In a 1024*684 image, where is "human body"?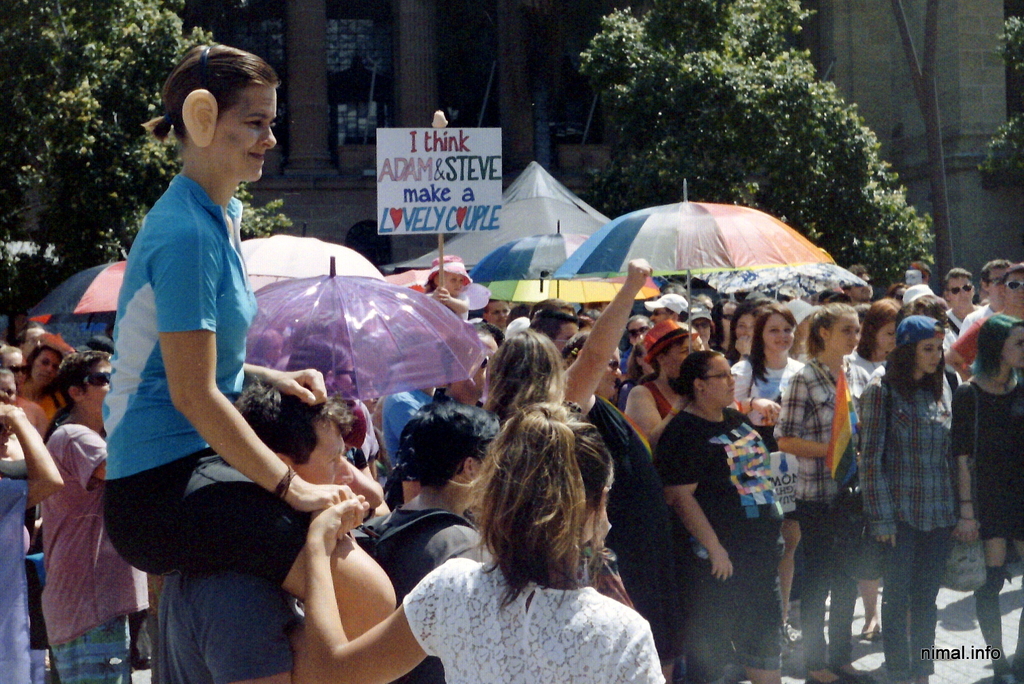
940:306:977:350.
